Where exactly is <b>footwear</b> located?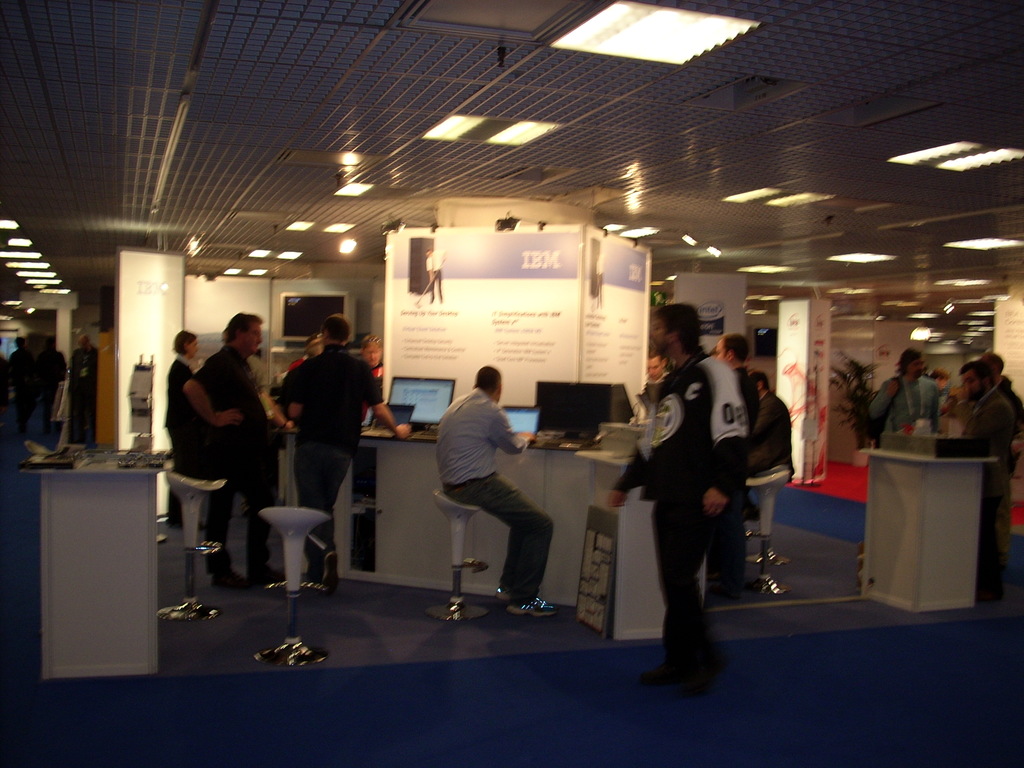
Its bounding box is box=[214, 570, 243, 588].
